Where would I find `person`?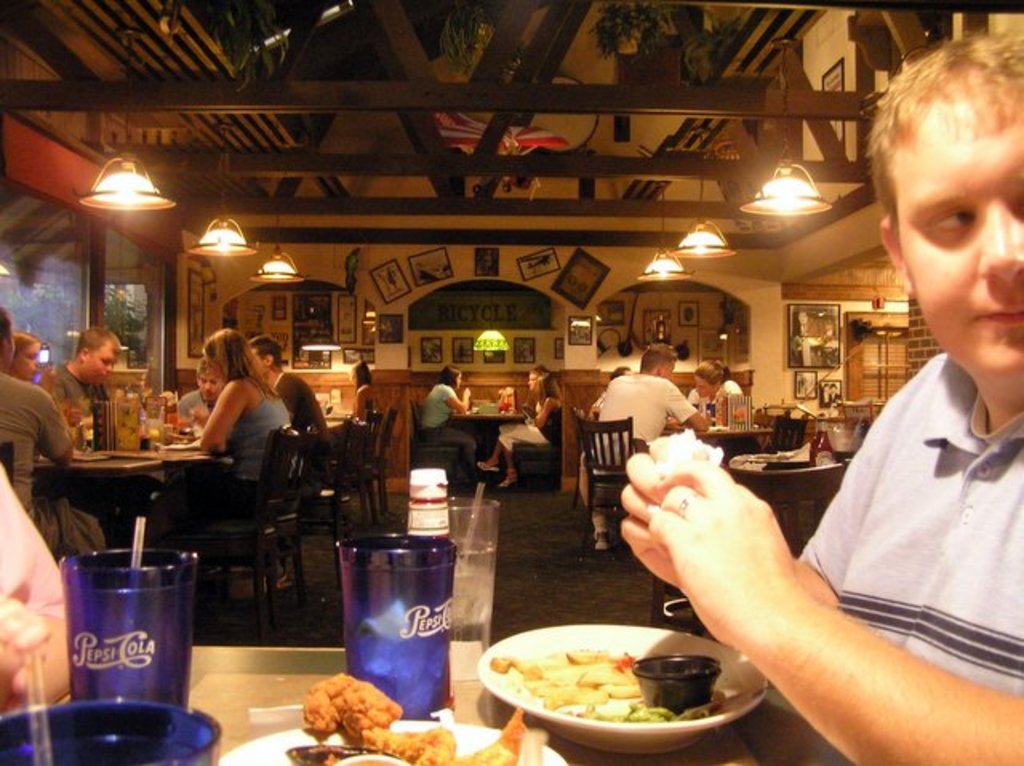
At [x1=0, y1=312, x2=98, y2=569].
